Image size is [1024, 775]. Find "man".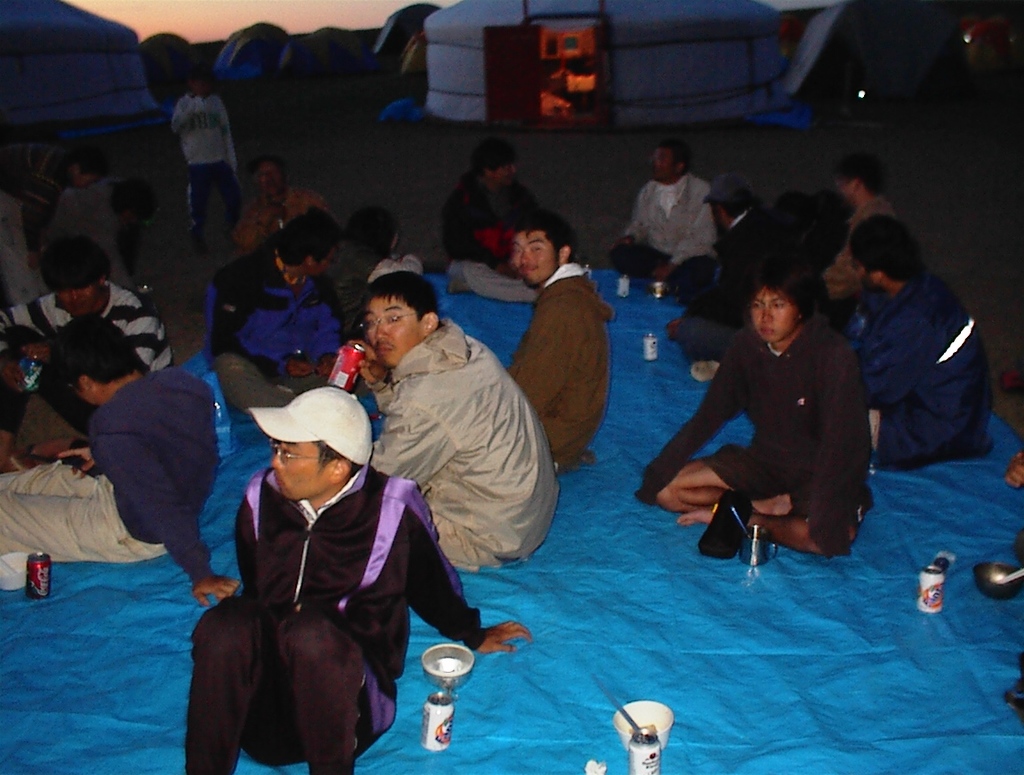
select_region(0, 327, 225, 612).
